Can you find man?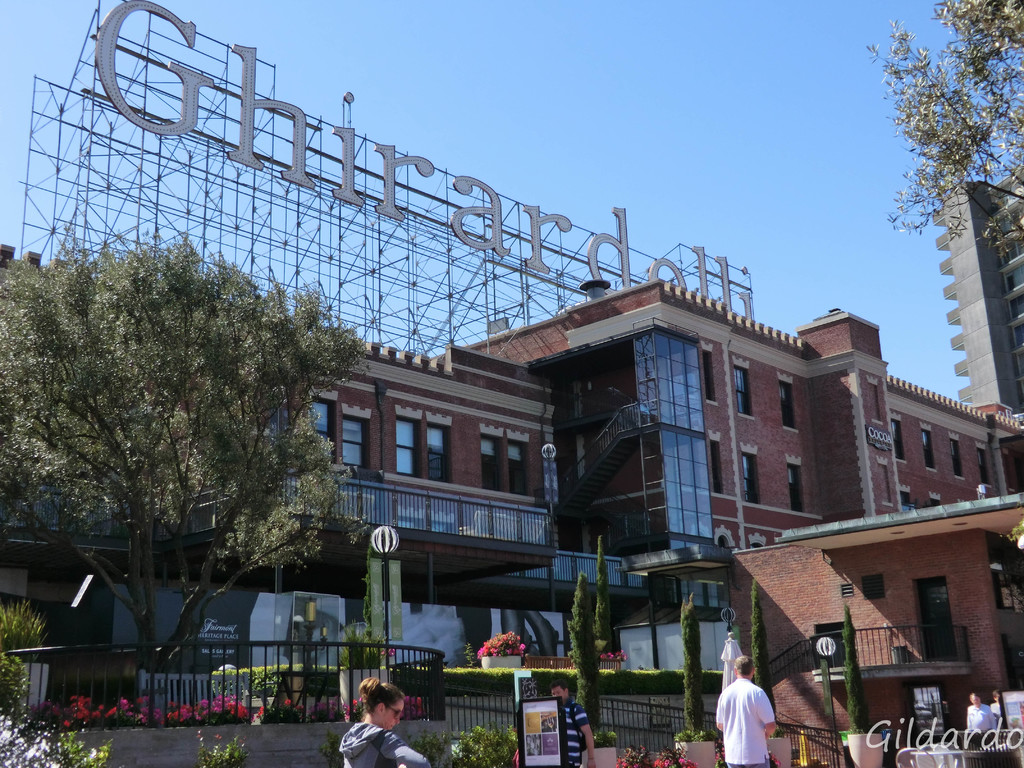
Yes, bounding box: [724, 666, 790, 767].
